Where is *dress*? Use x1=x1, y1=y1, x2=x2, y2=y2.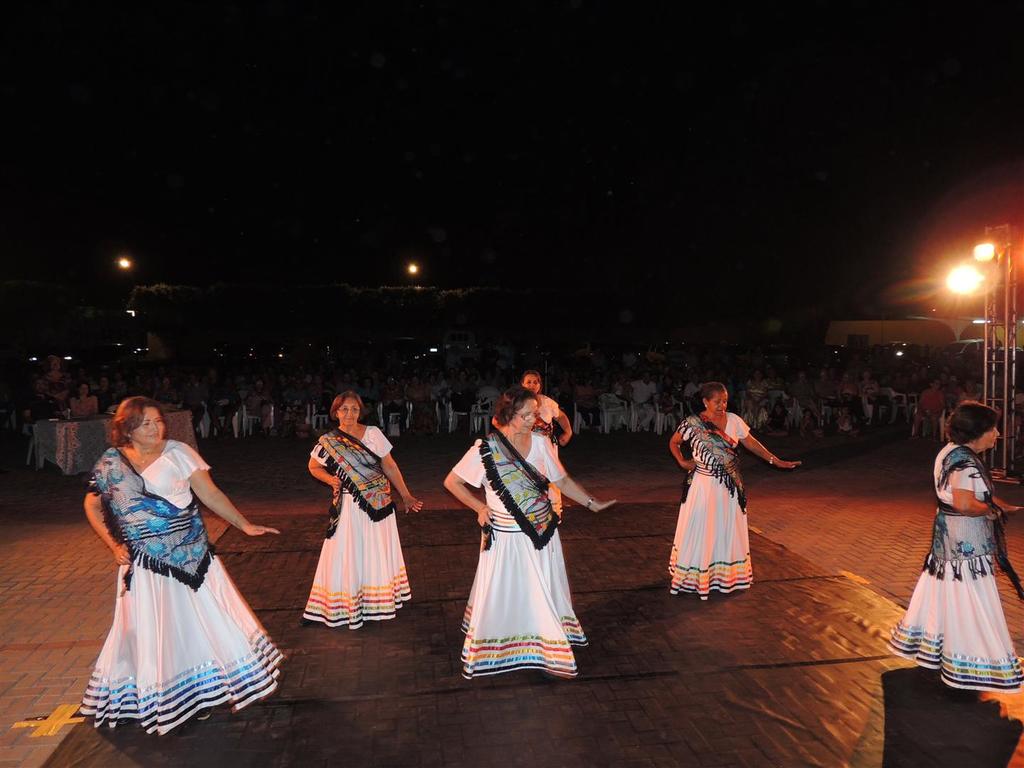
x1=442, y1=434, x2=575, y2=687.
